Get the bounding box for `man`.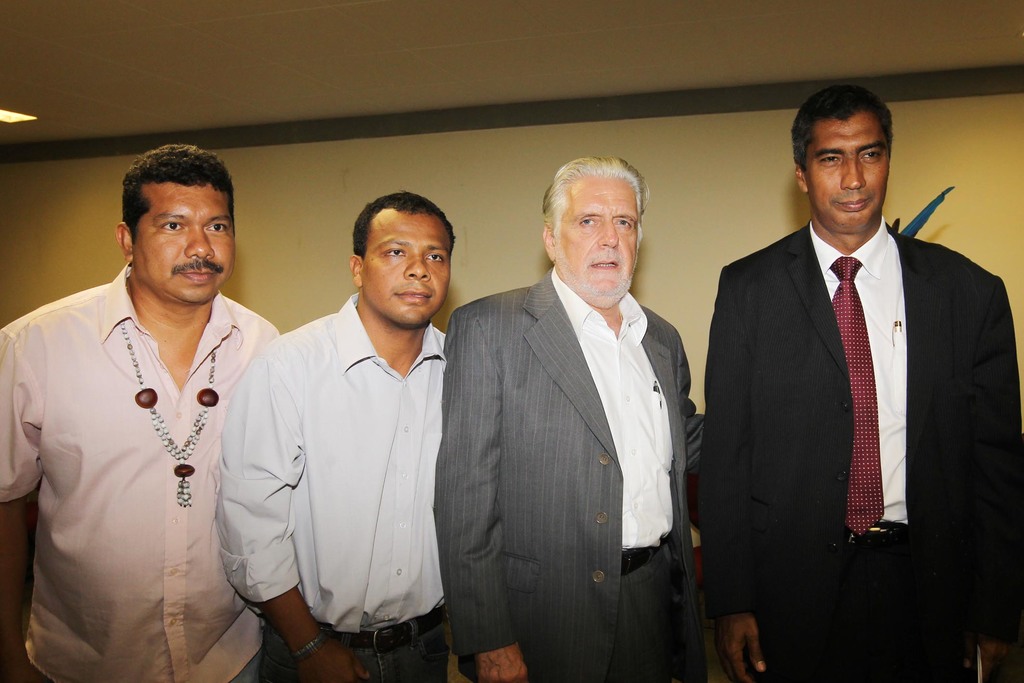
(x1=695, y1=82, x2=1023, y2=682).
